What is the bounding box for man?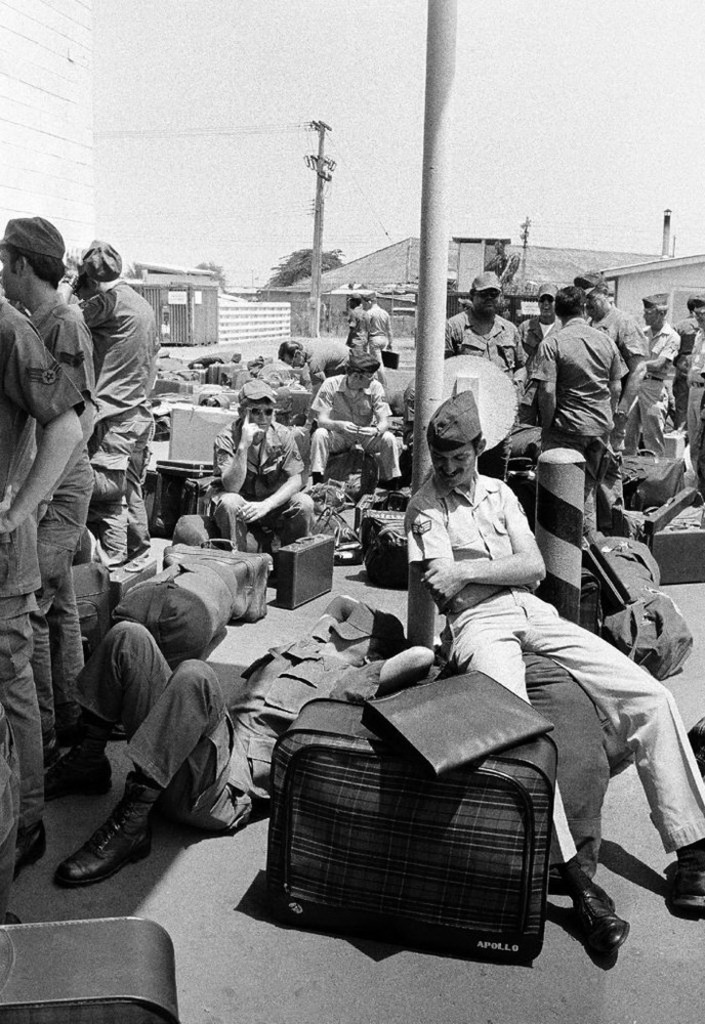
{"x1": 0, "y1": 293, "x2": 86, "y2": 878}.
